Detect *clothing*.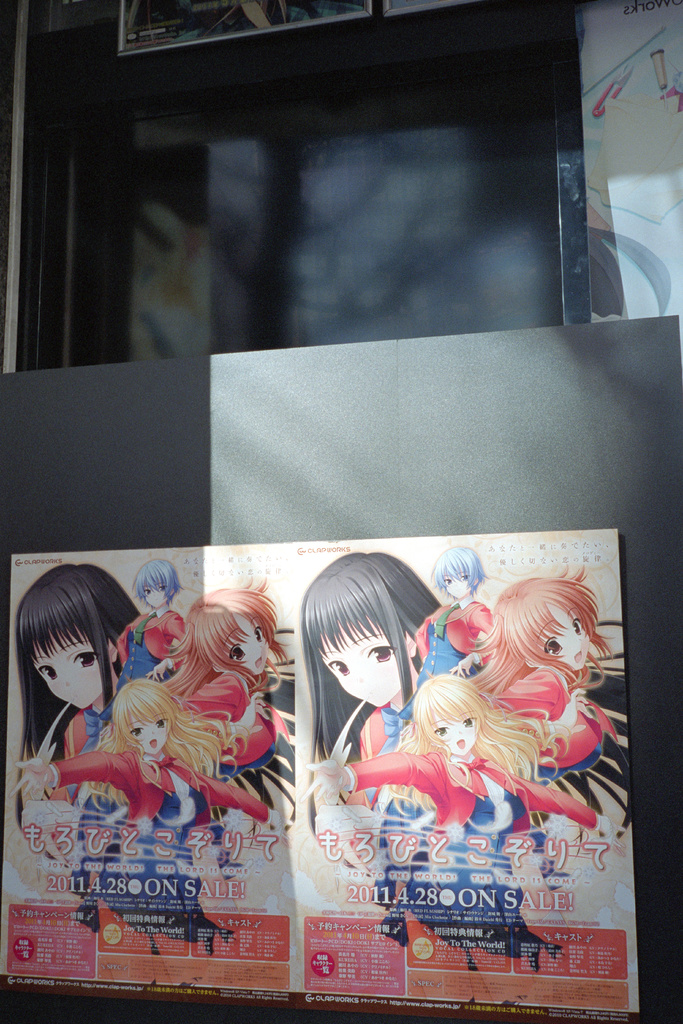
Detected at box(399, 605, 497, 724).
